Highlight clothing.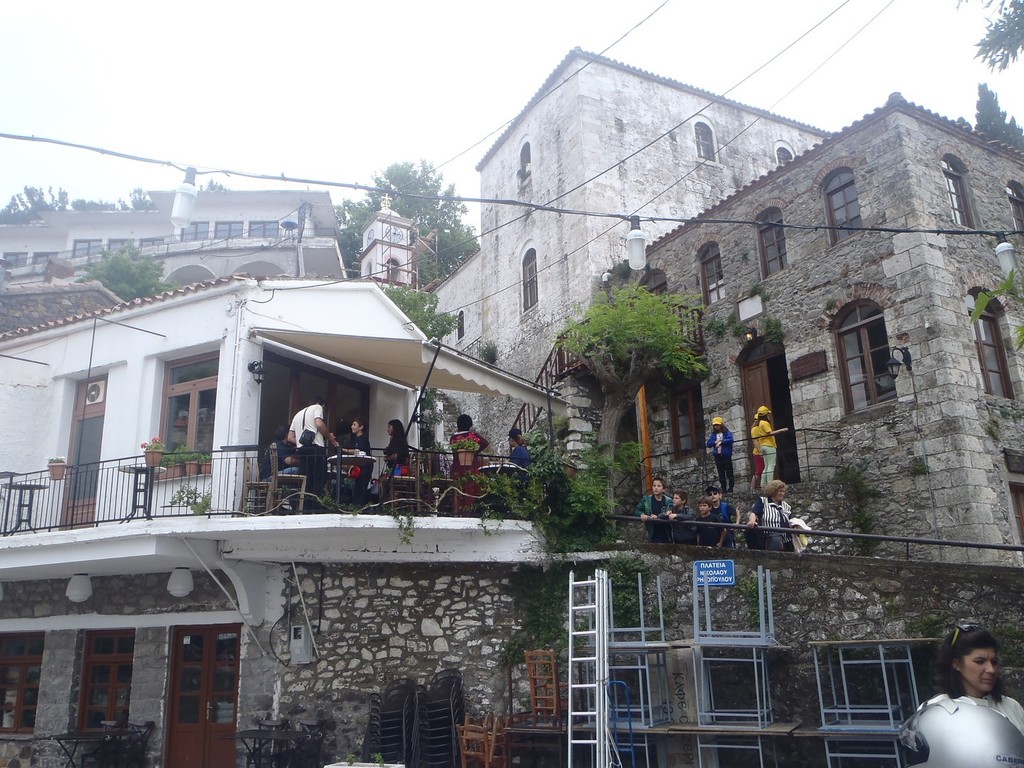
Highlighted region: 756:419:779:487.
